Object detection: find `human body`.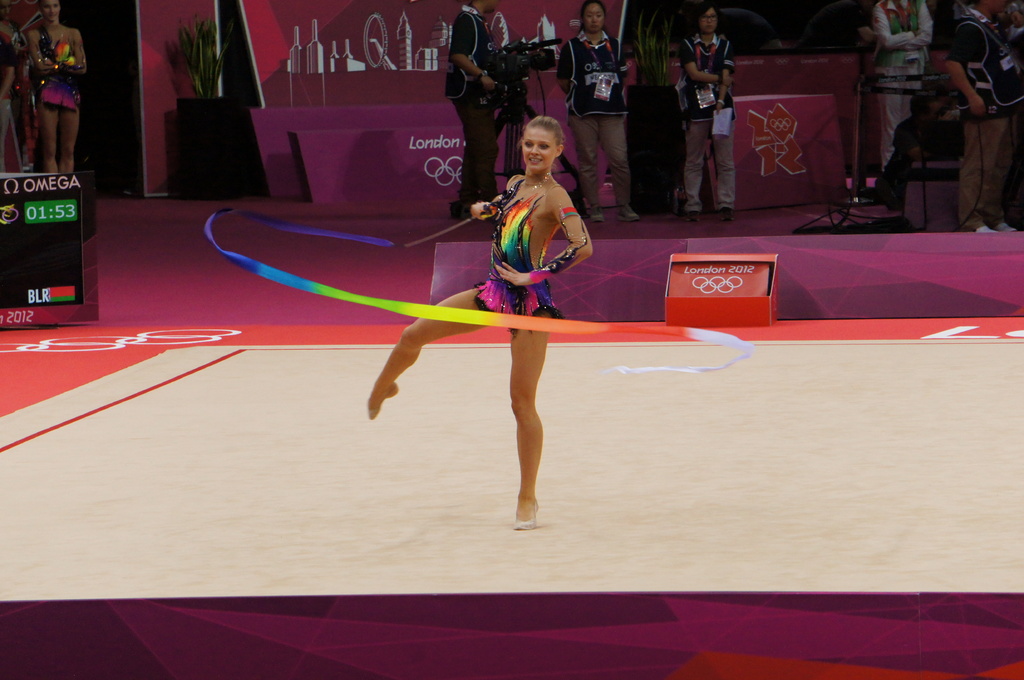
[x1=25, y1=0, x2=89, y2=175].
